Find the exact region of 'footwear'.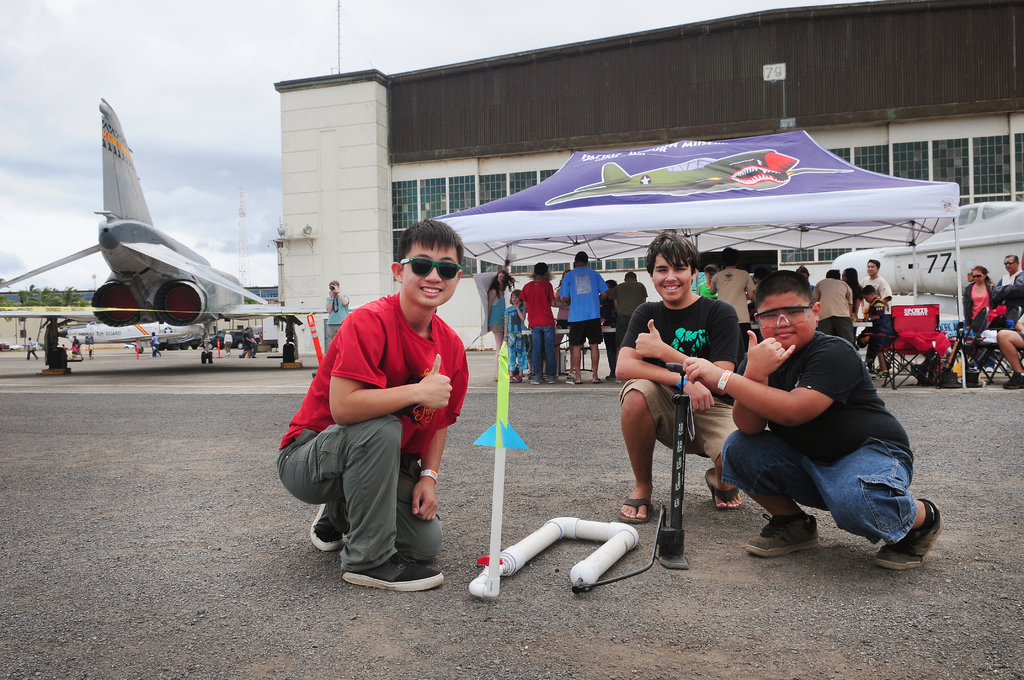
Exact region: <bbox>613, 485, 653, 524</bbox>.
